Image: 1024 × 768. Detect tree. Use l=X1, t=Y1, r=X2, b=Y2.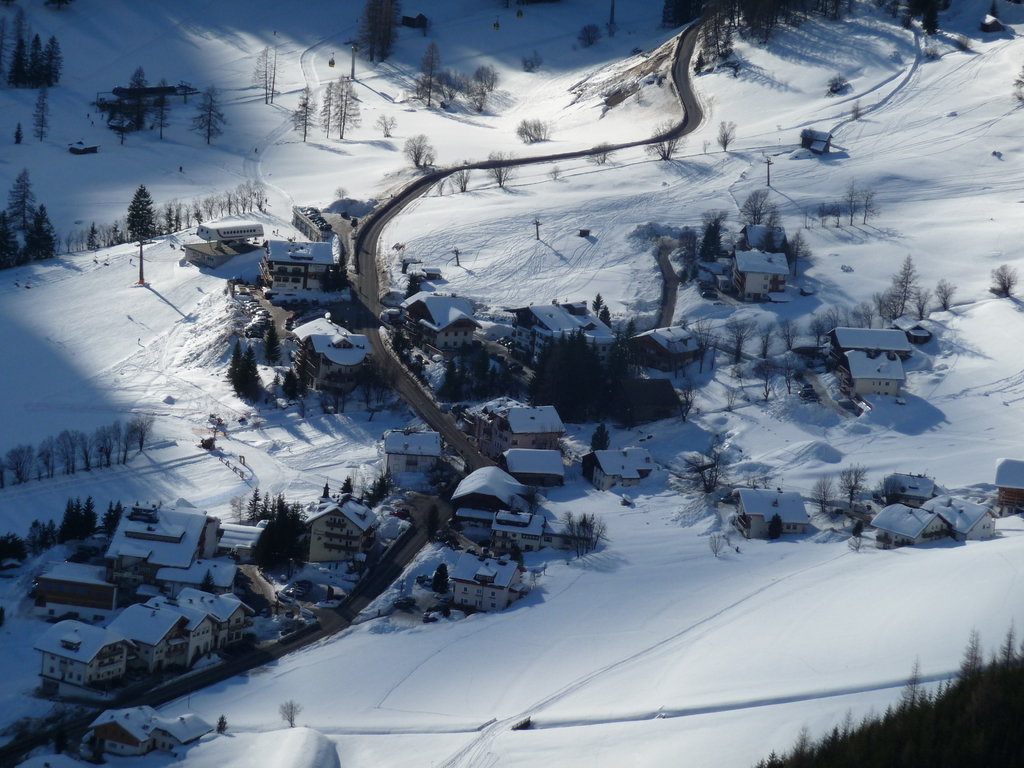
l=888, t=256, r=919, b=319.
